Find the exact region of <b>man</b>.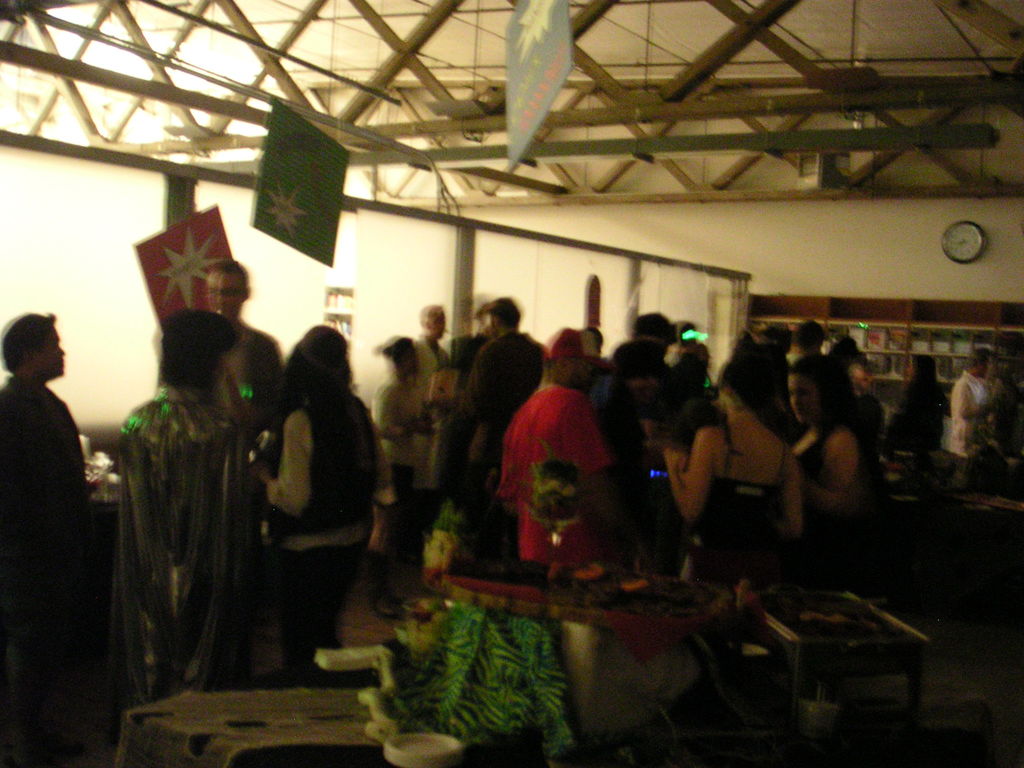
Exact region: select_region(511, 342, 648, 552).
